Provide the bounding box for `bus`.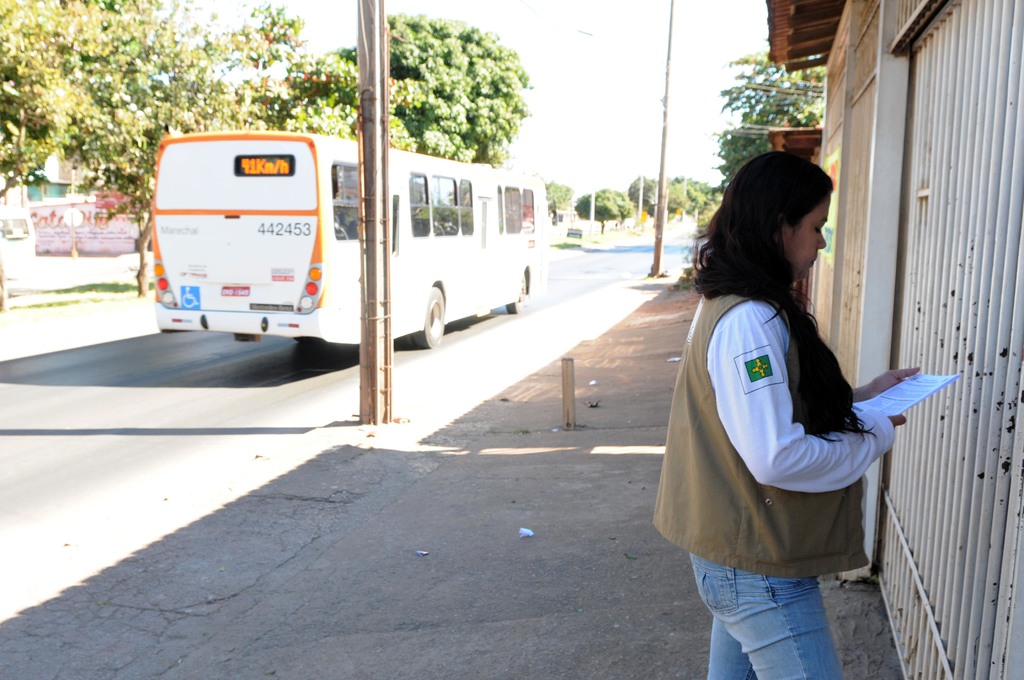
BBox(149, 131, 545, 354).
